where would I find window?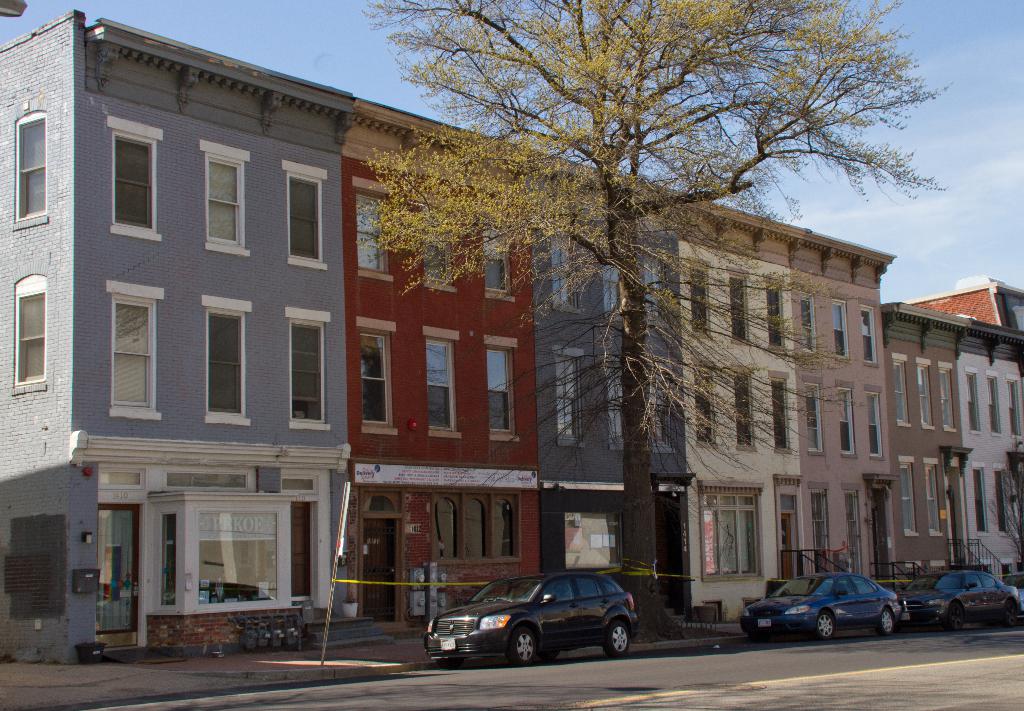
At 653 380 673 438.
